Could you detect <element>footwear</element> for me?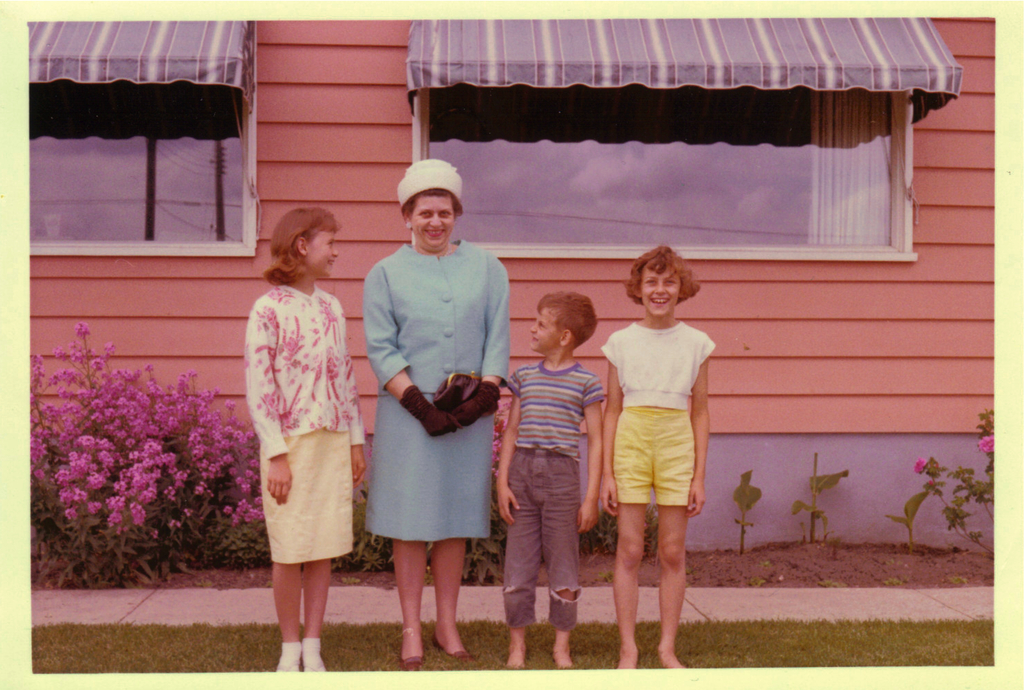
Detection result: 271 659 303 667.
